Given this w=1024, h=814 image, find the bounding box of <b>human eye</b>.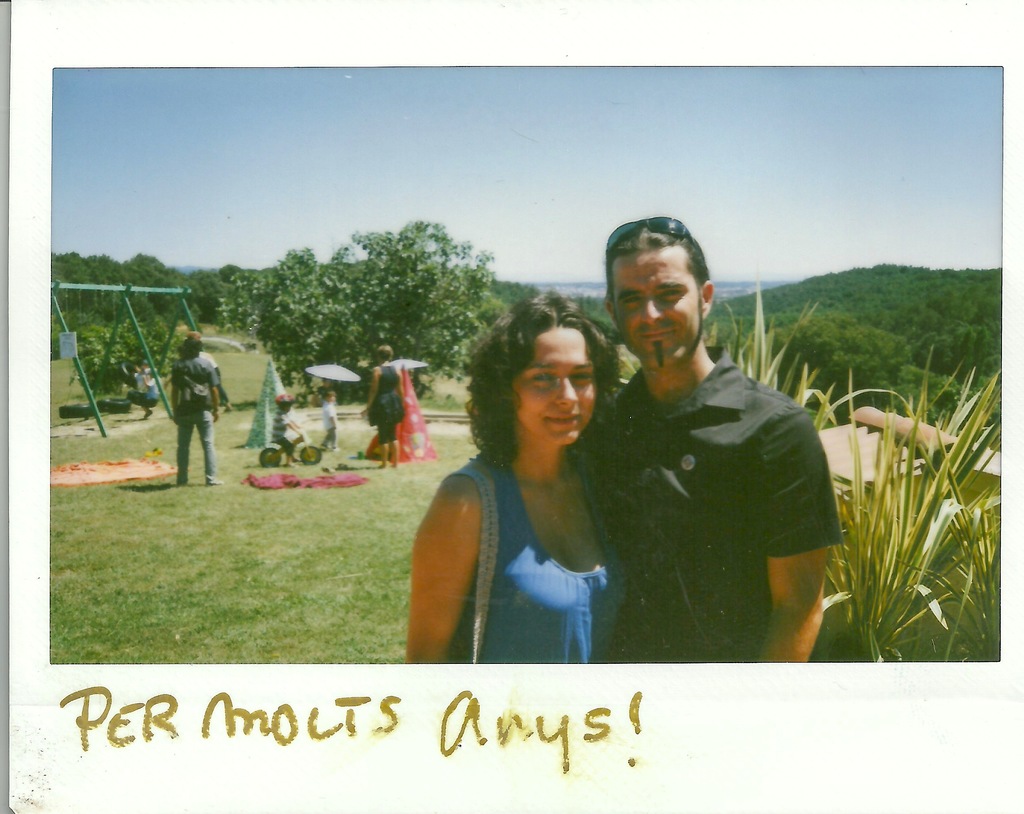
box=[527, 366, 555, 387].
